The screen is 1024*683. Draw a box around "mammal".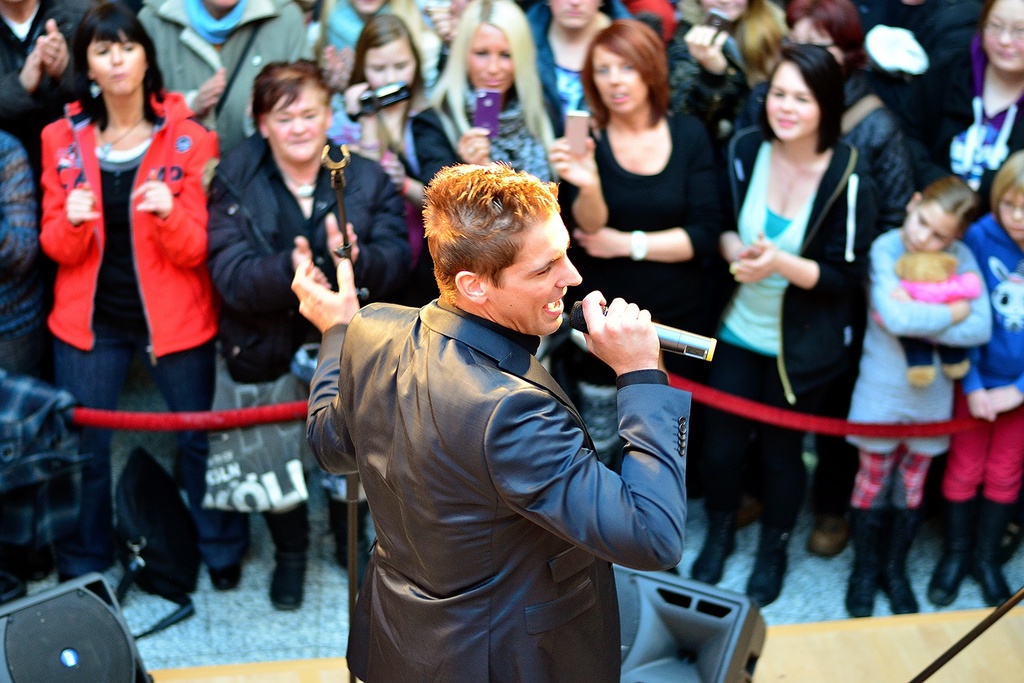
x1=677, y1=0, x2=801, y2=136.
